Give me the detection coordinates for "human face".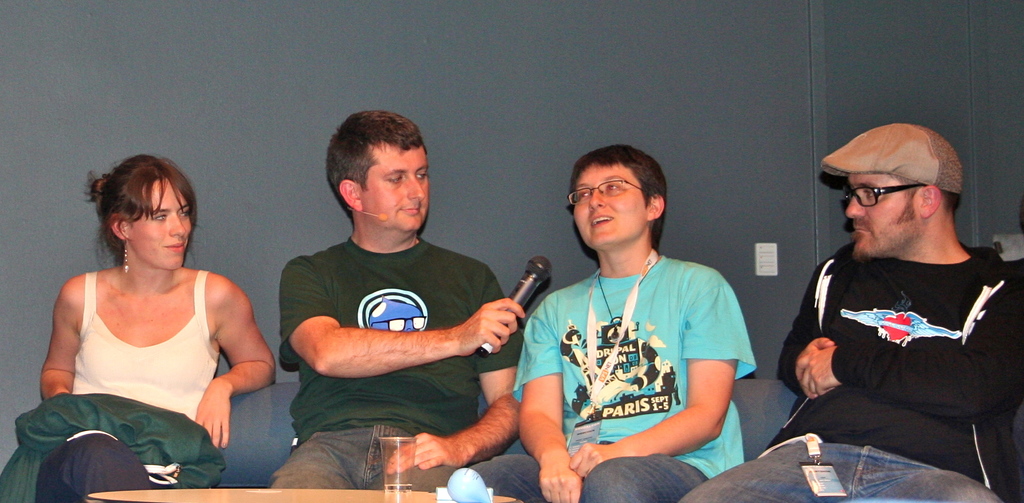
region(573, 164, 649, 252).
